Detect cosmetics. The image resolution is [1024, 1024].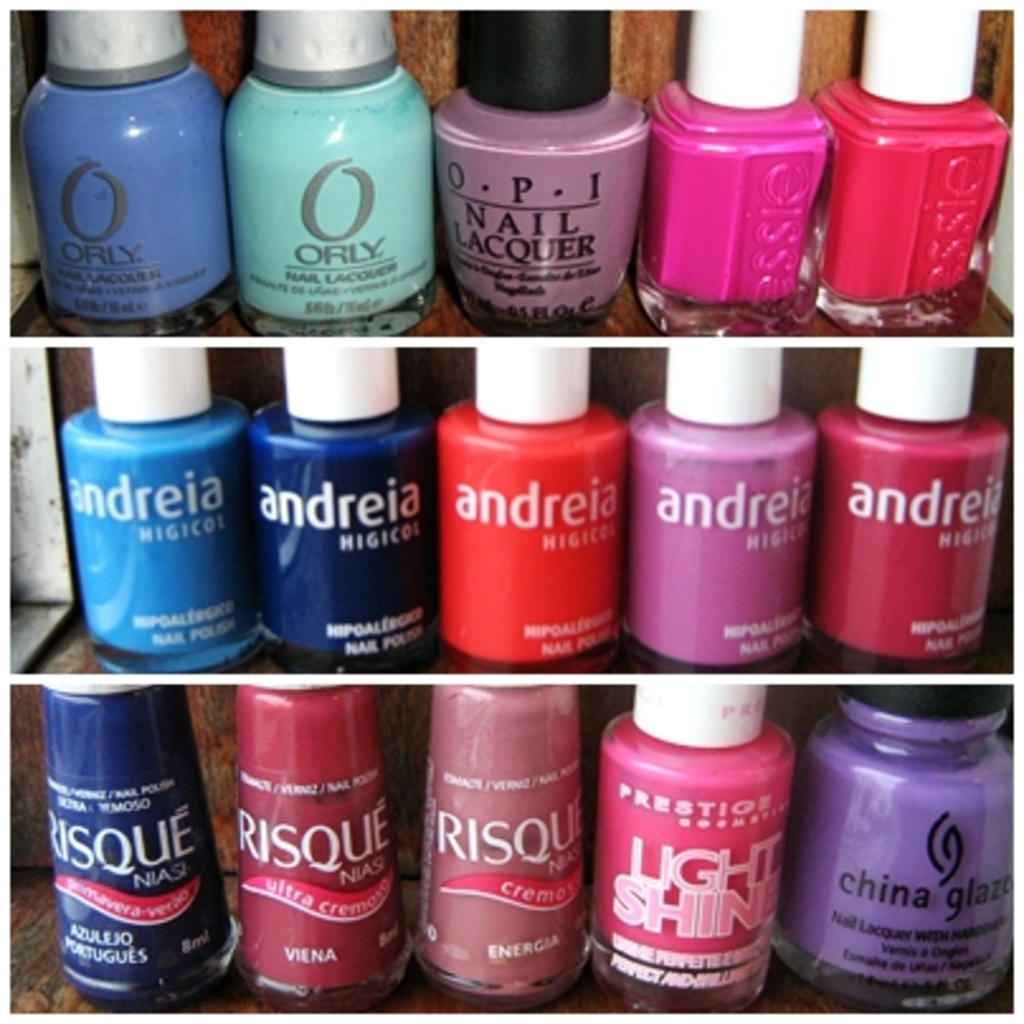
l=821, t=0, r=1011, b=337.
